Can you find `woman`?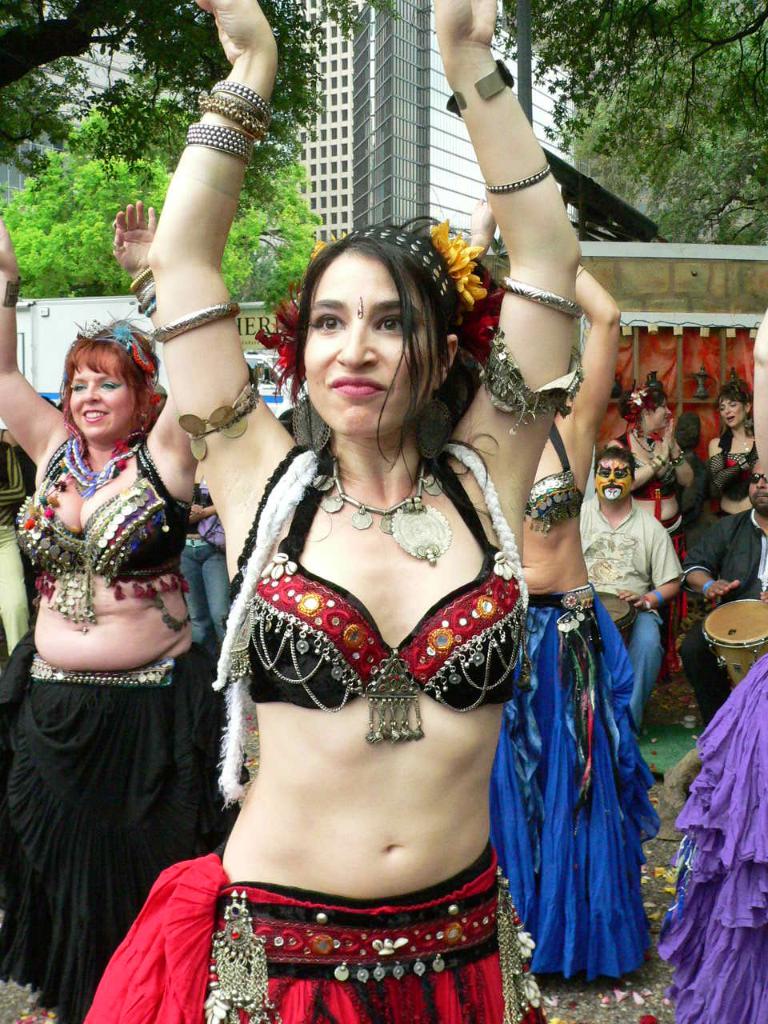
Yes, bounding box: (x1=704, y1=370, x2=767, y2=536).
